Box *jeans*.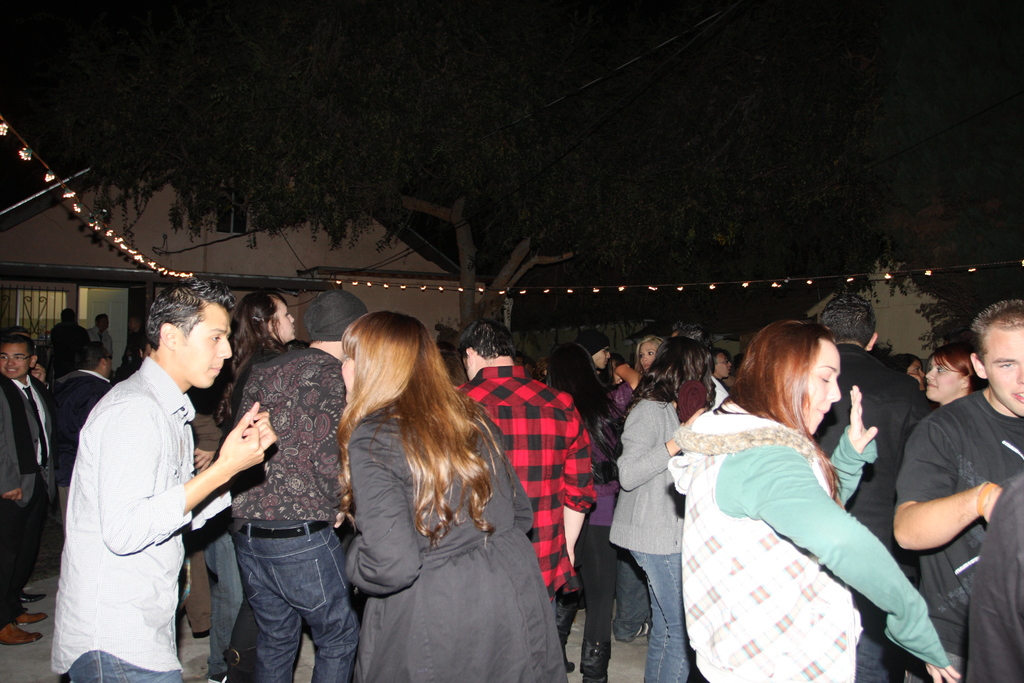
region(65, 650, 178, 682).
